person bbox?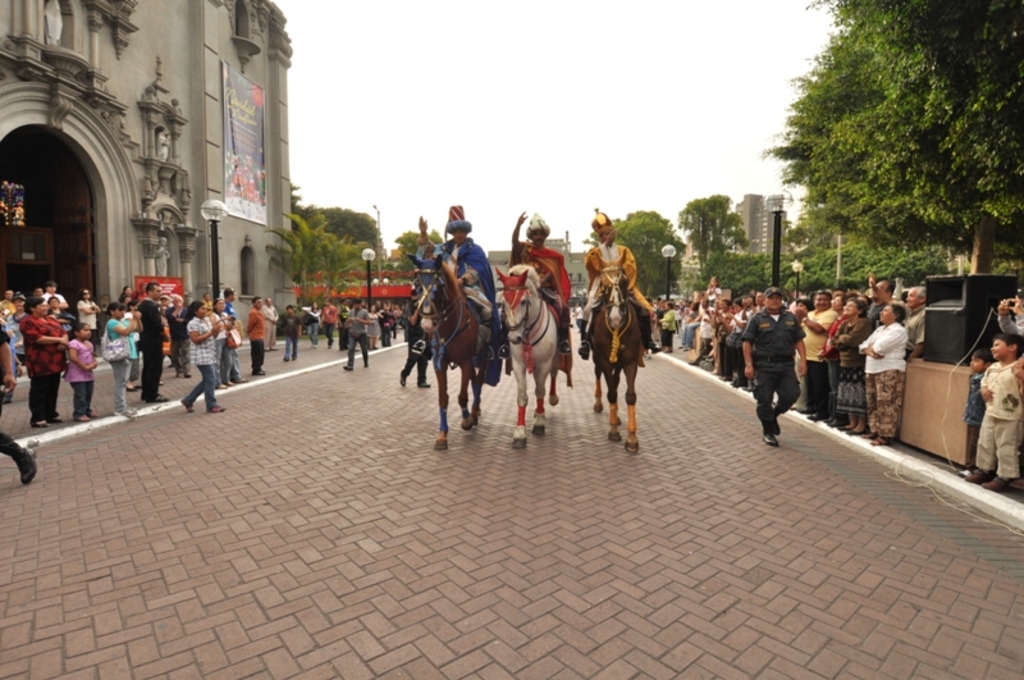
region(0, 314, 42, 490)
